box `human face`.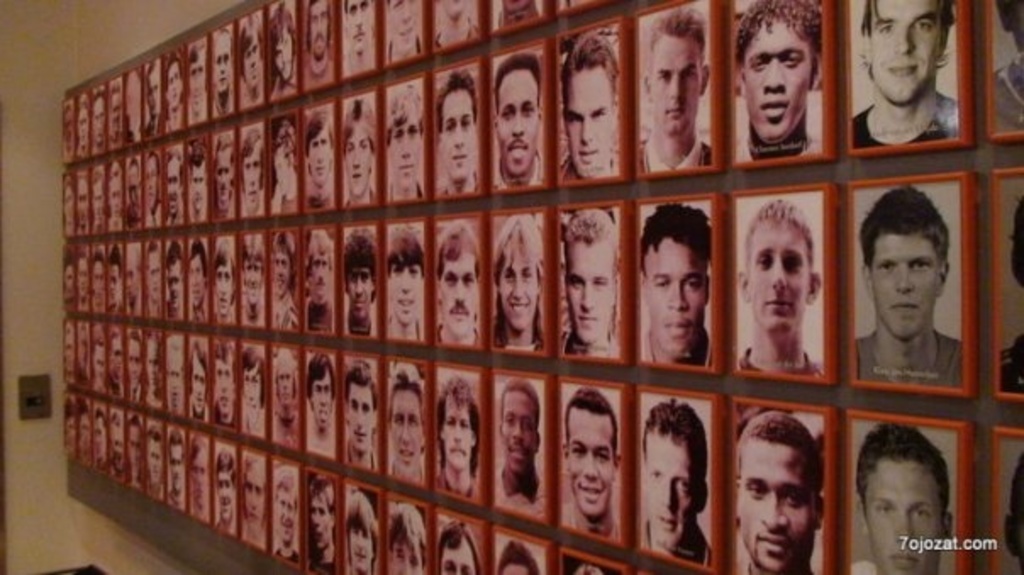
[151,451,163,470].
